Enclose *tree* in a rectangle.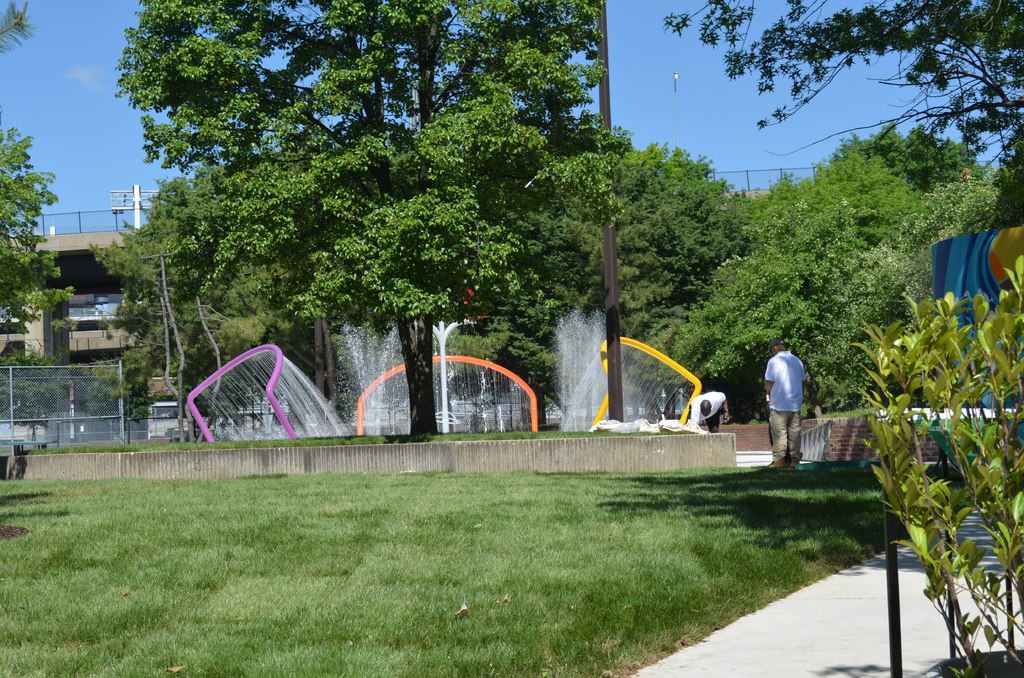
[776, 154, 948, 243].
